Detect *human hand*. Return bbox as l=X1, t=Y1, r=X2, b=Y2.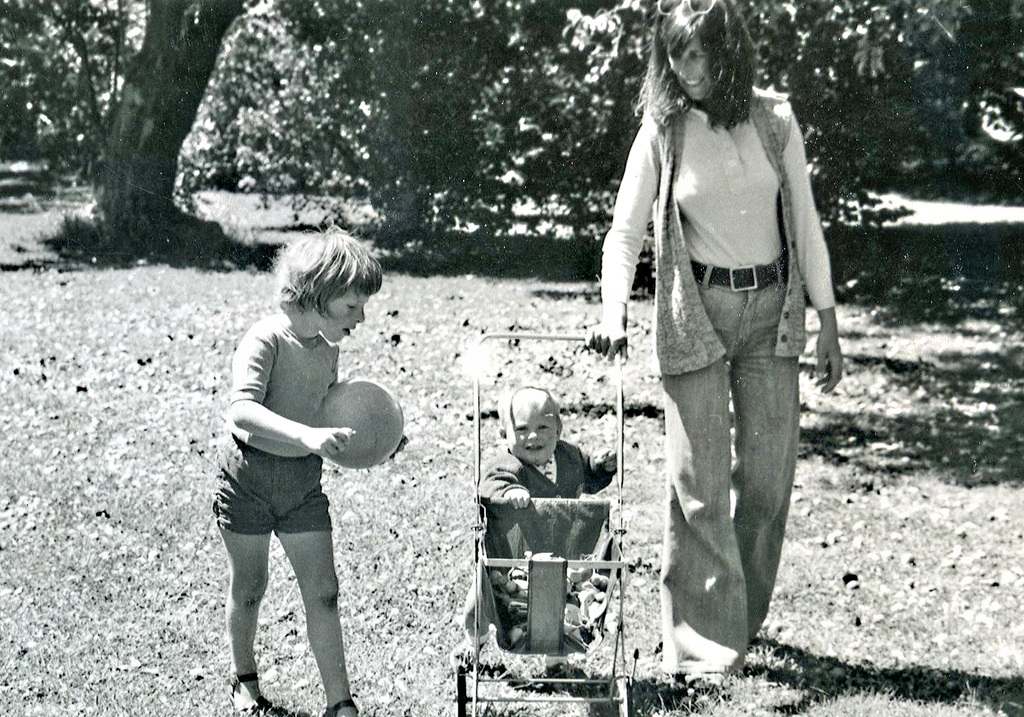
l=504, t=488, r=533, b=513.
